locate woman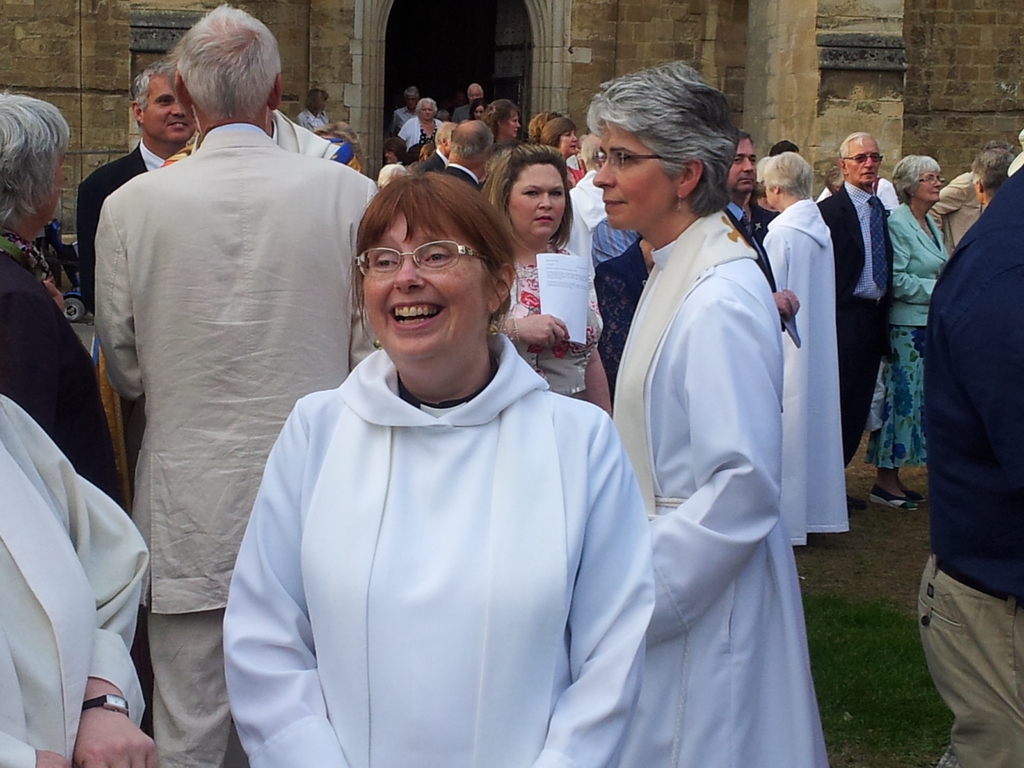
<bbox>474, 140, 614, 420</bbox>
